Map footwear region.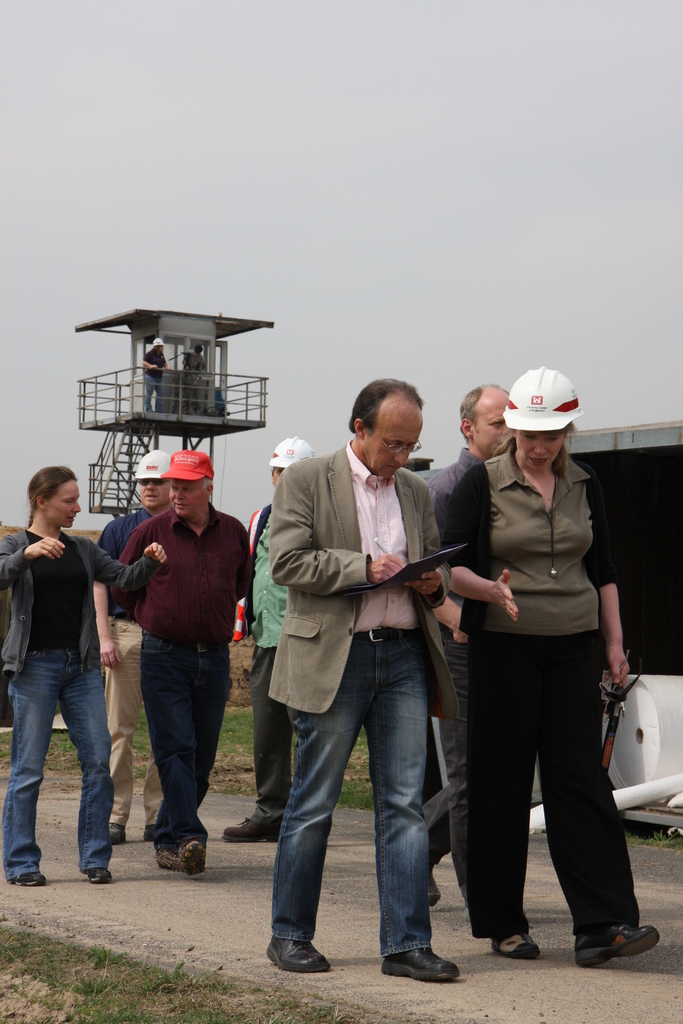
Mapped to bbox=[266, 934, 325, 975].
